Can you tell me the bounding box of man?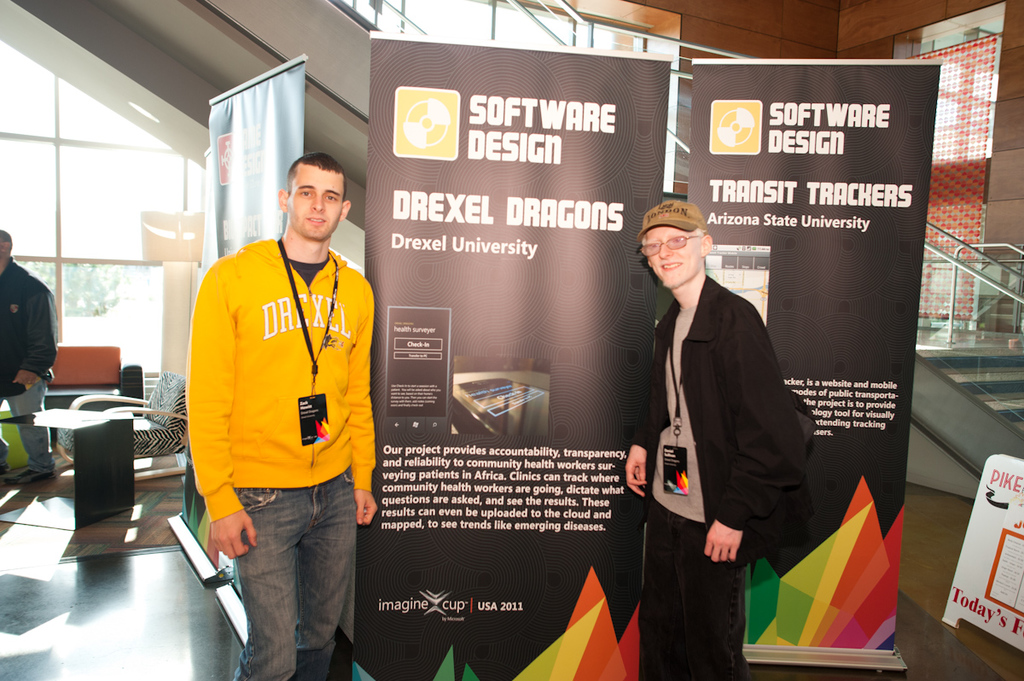
(626, 195, 816, 680).
